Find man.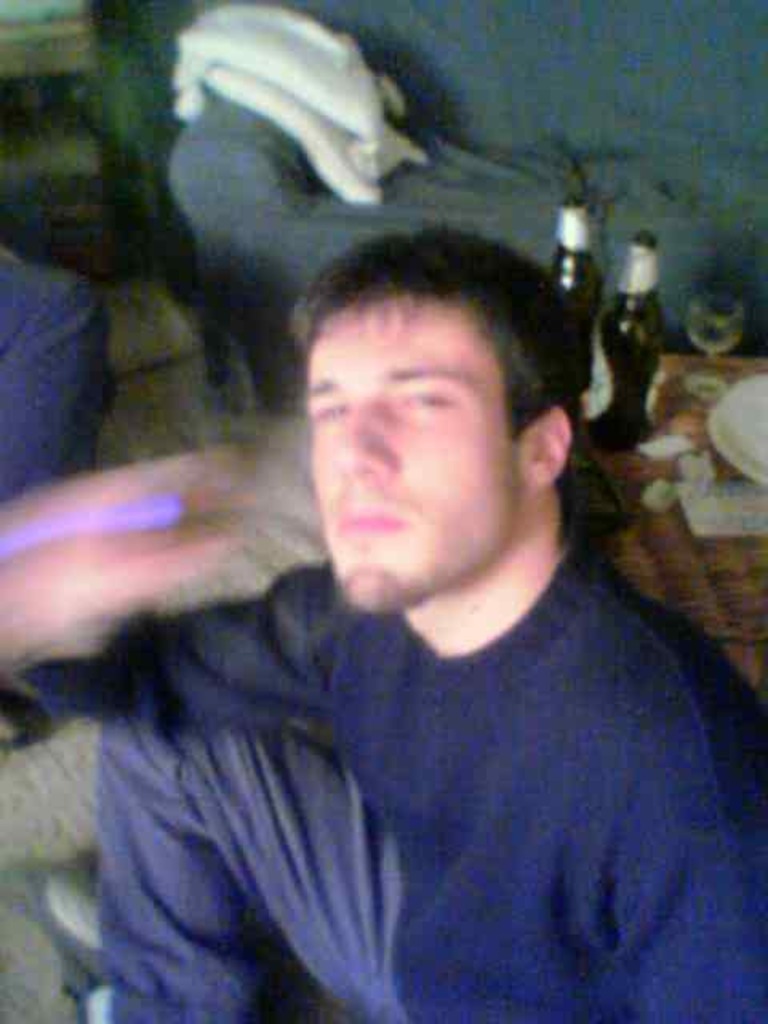
{"x1": 29, "y1": 173, "x2": 766, "y2": 997}.
